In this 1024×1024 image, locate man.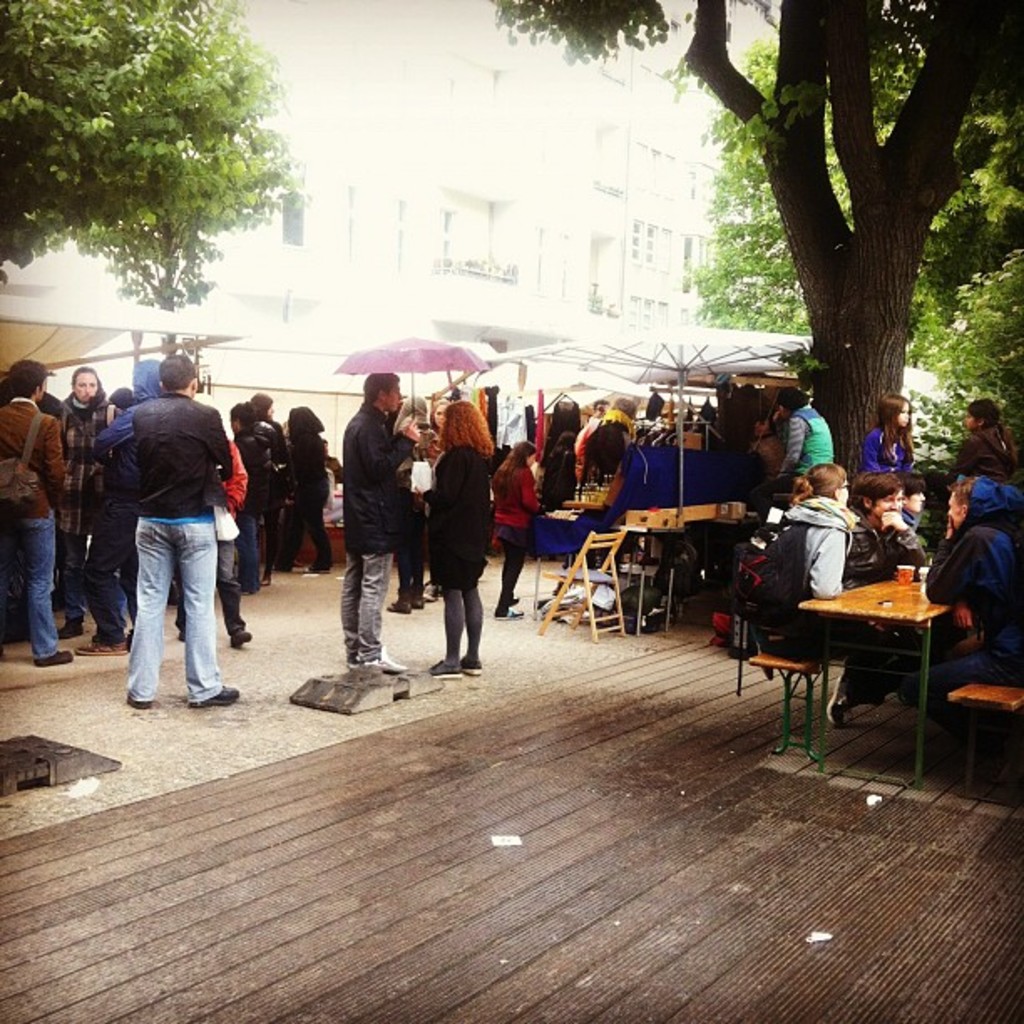
Bounding box: <region>132, 351, 243, 706</region>.
